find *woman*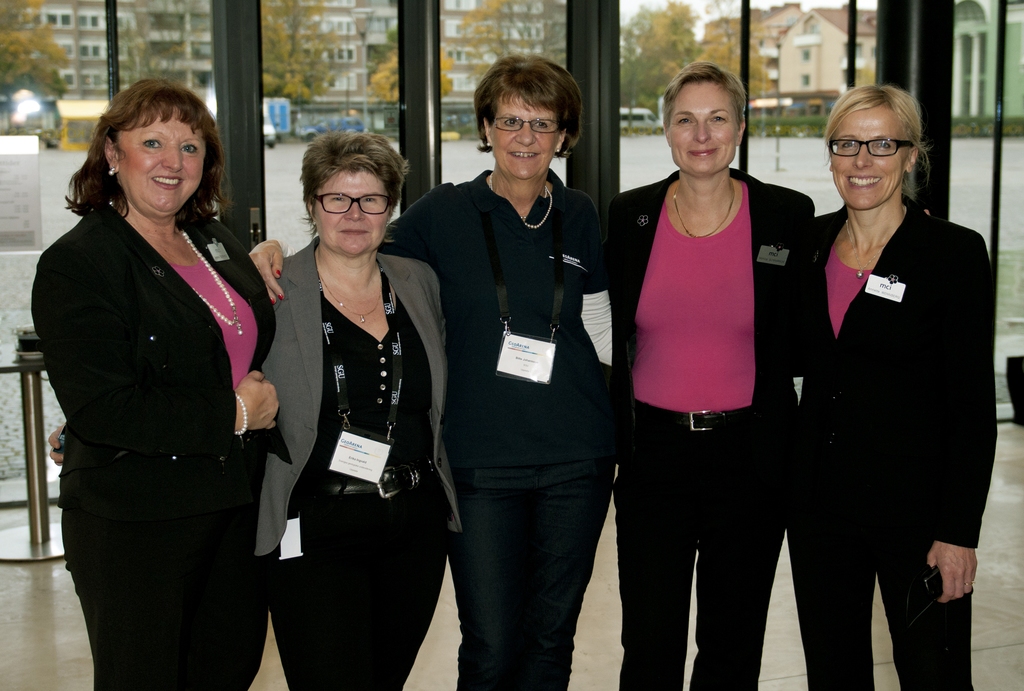
bbox(249, 54, 631, 690)
